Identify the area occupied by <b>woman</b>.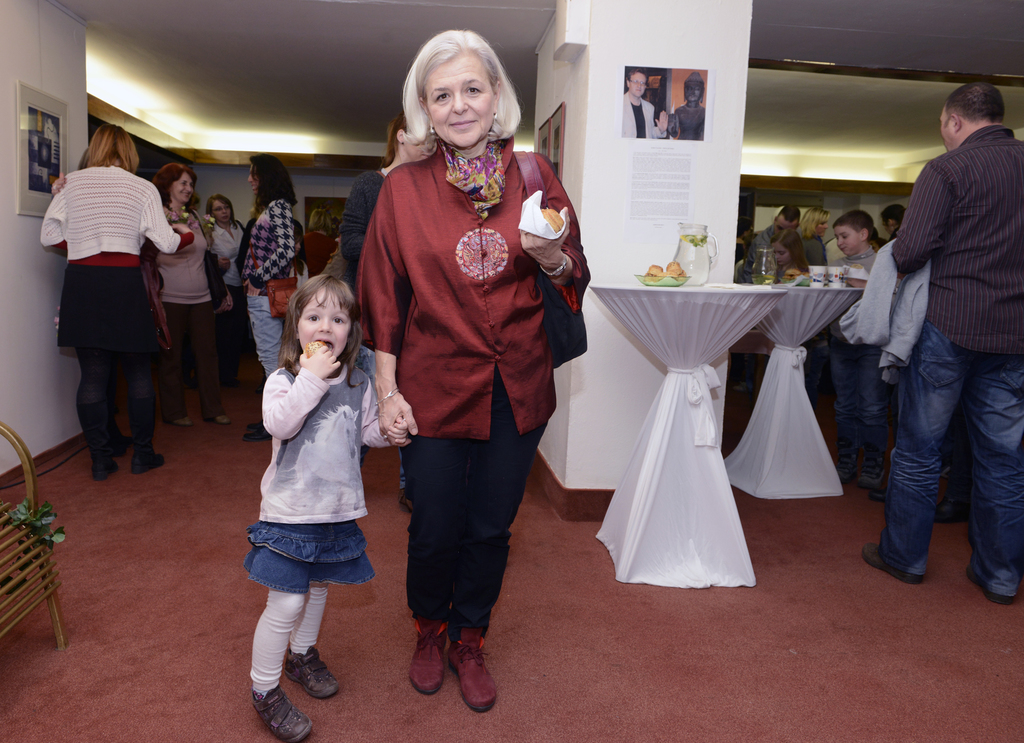
Area: left=300, top=208, right=336, bottom=277.
